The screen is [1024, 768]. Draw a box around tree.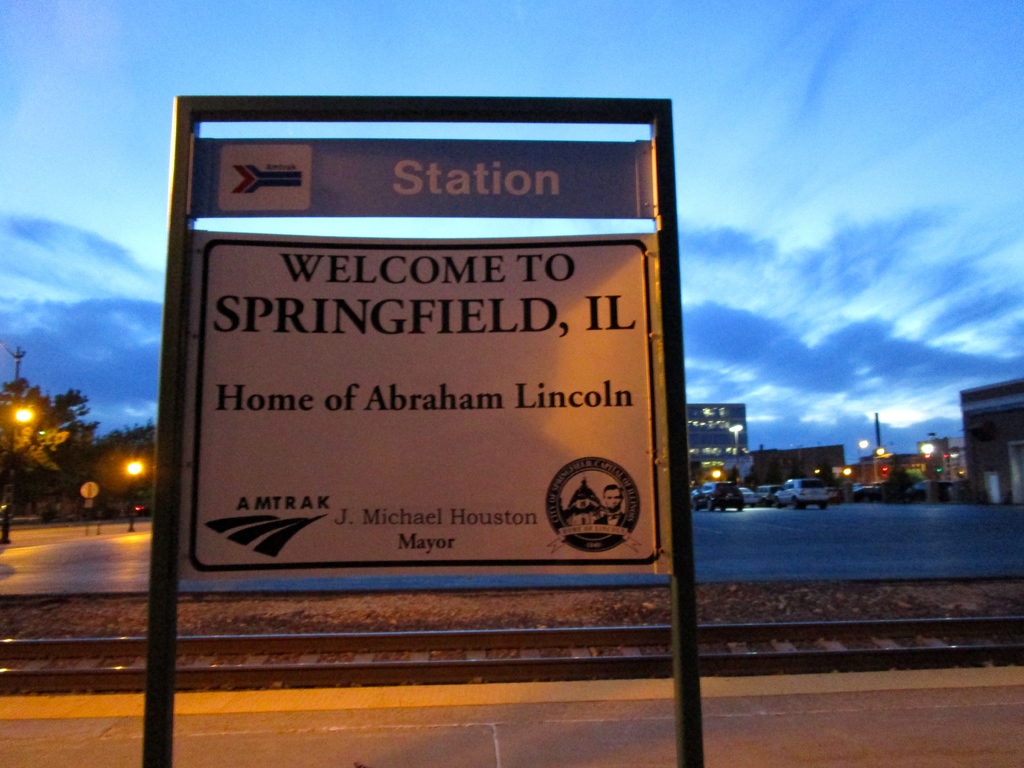
left=6, top=378, right=100, bottom=477.
